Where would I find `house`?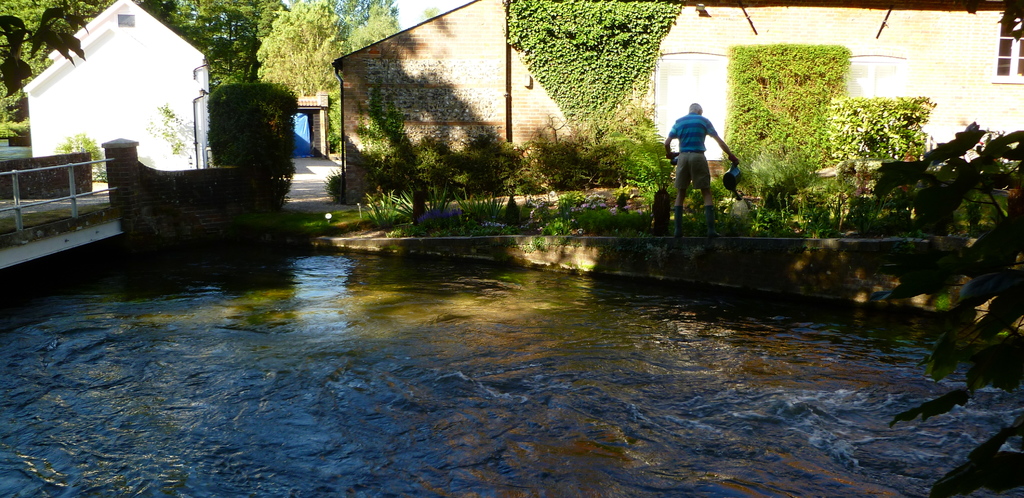
At 29/0/250/170.
